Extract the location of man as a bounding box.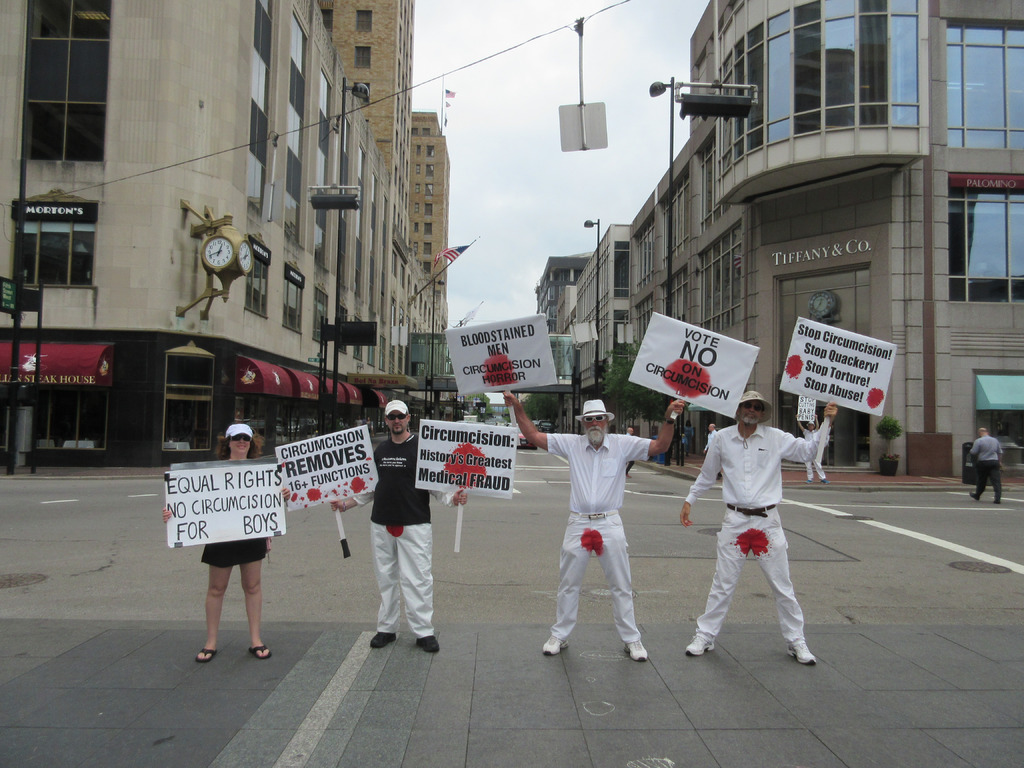
region(692, 377, 815, 671).
